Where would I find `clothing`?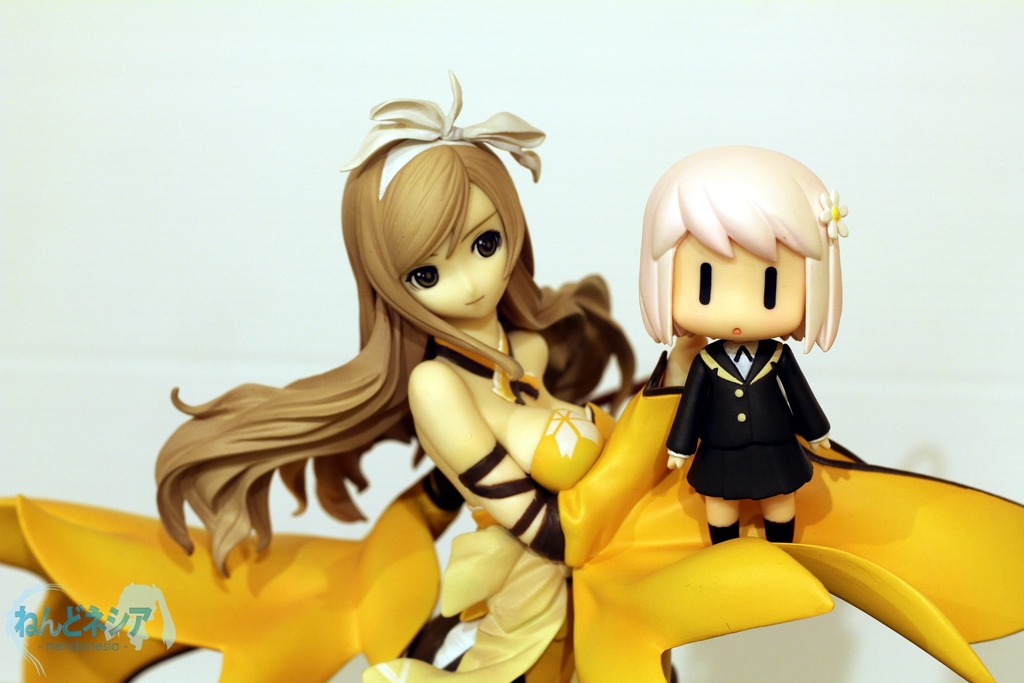
At 0 391 1023 682.
